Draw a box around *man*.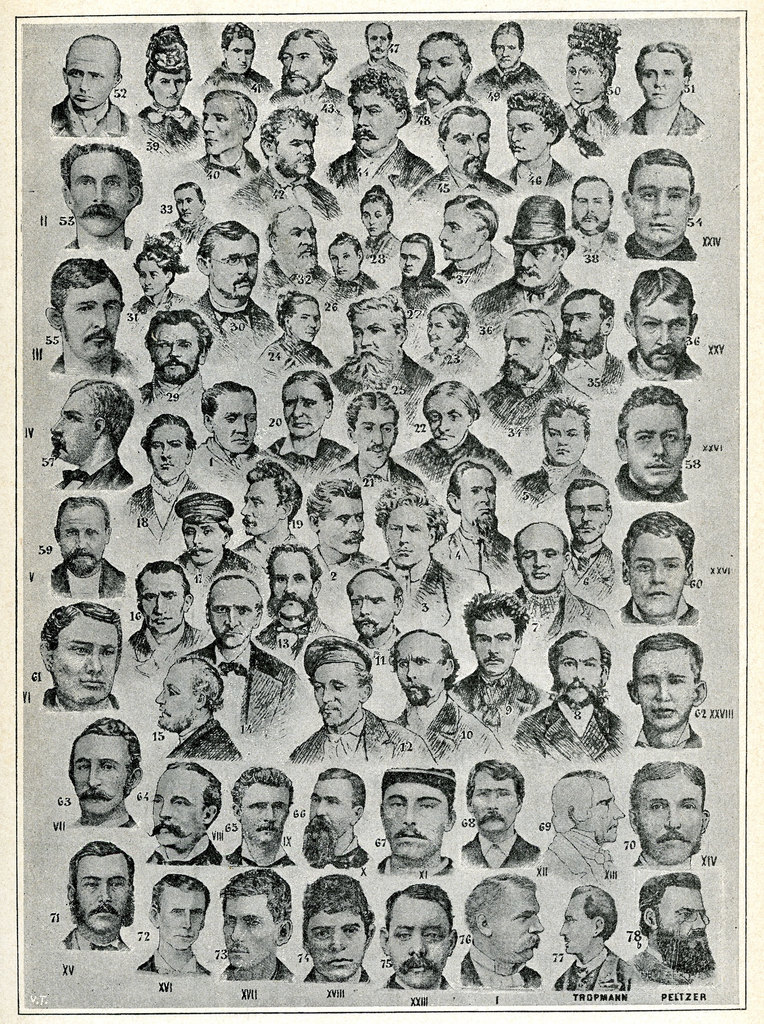
[476, 307, 587, 433].
